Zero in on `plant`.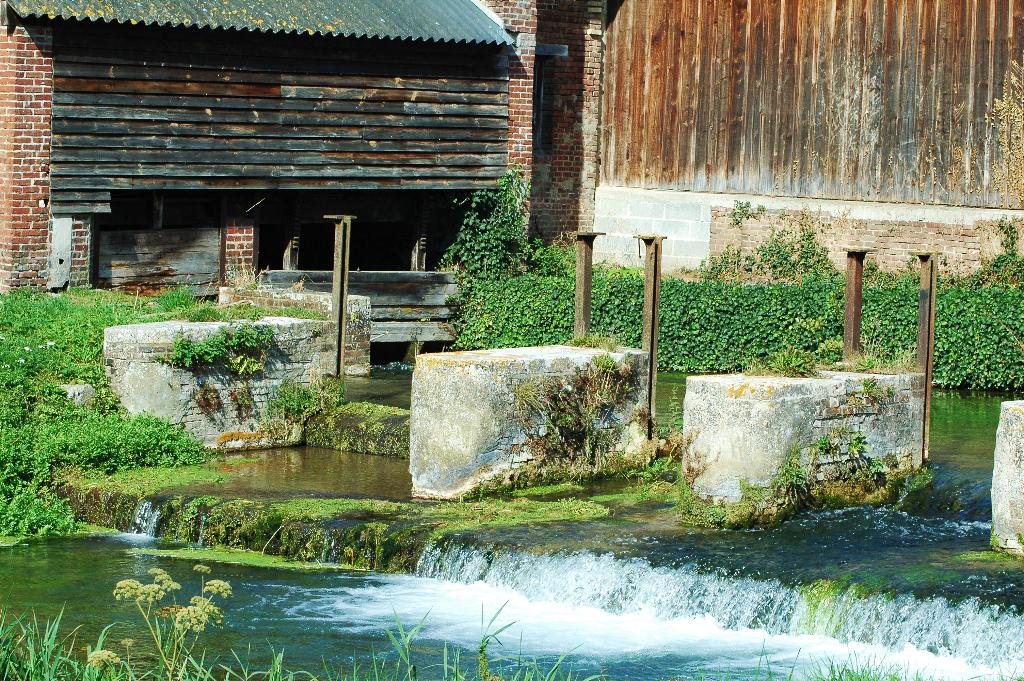
Zeroed in: [623, 445, 683, 482].
